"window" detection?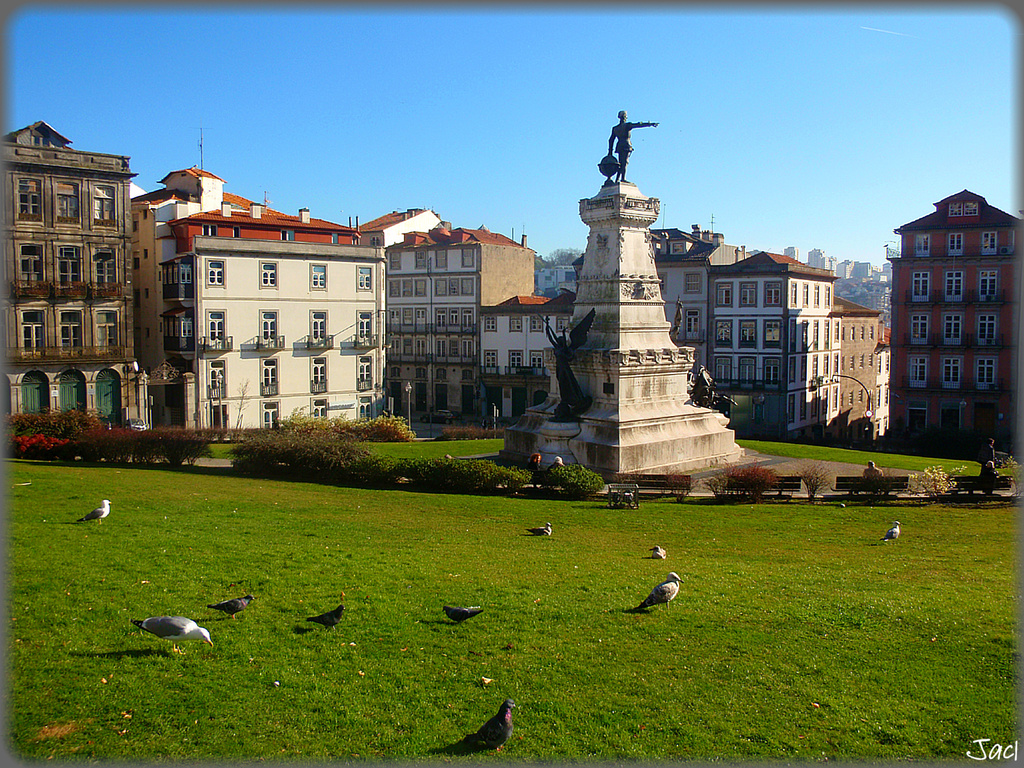
box(253, 308, 280, 348)
